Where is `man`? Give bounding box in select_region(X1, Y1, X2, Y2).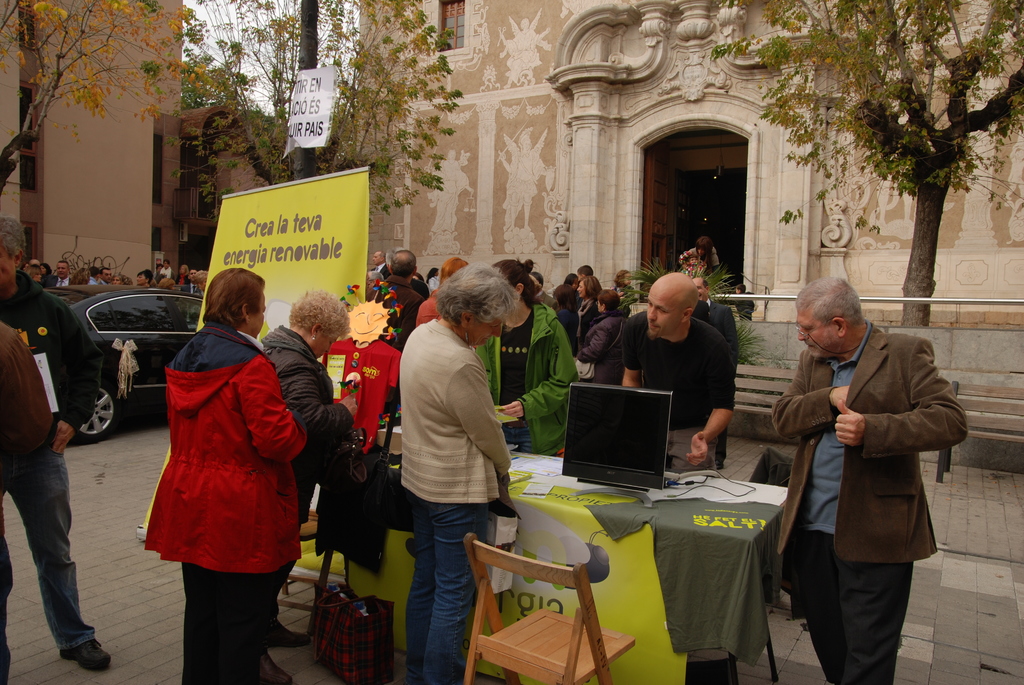
select_region(156, 261, 176, 288).
